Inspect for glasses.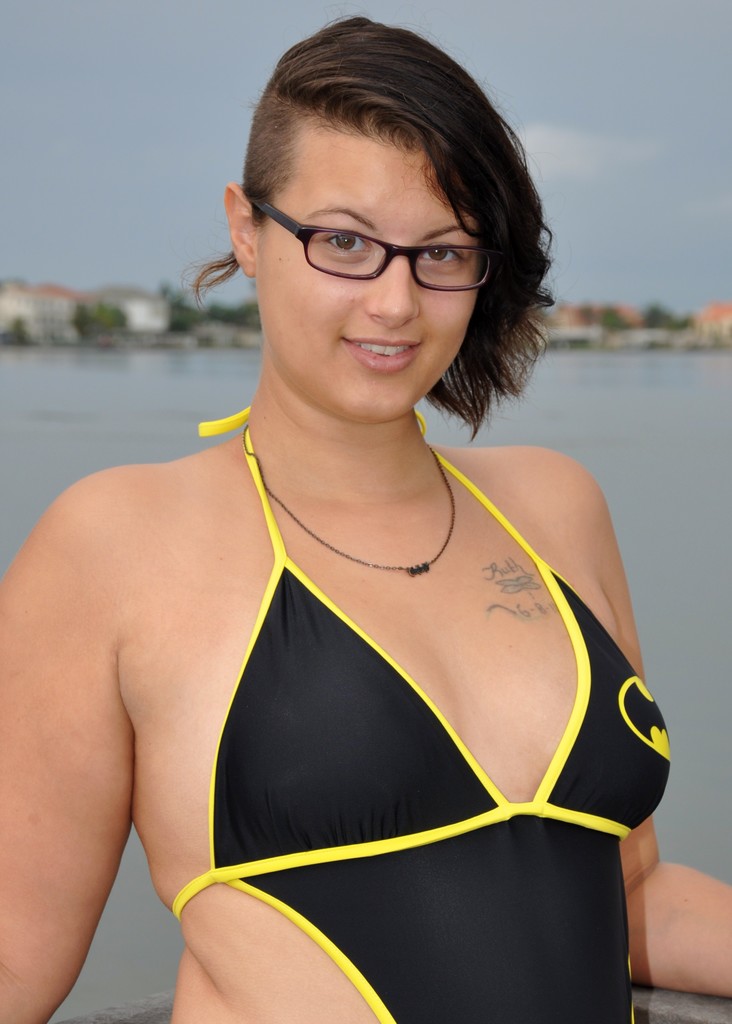
Inspection: left=249, top=195, right=495, bottom=297.
